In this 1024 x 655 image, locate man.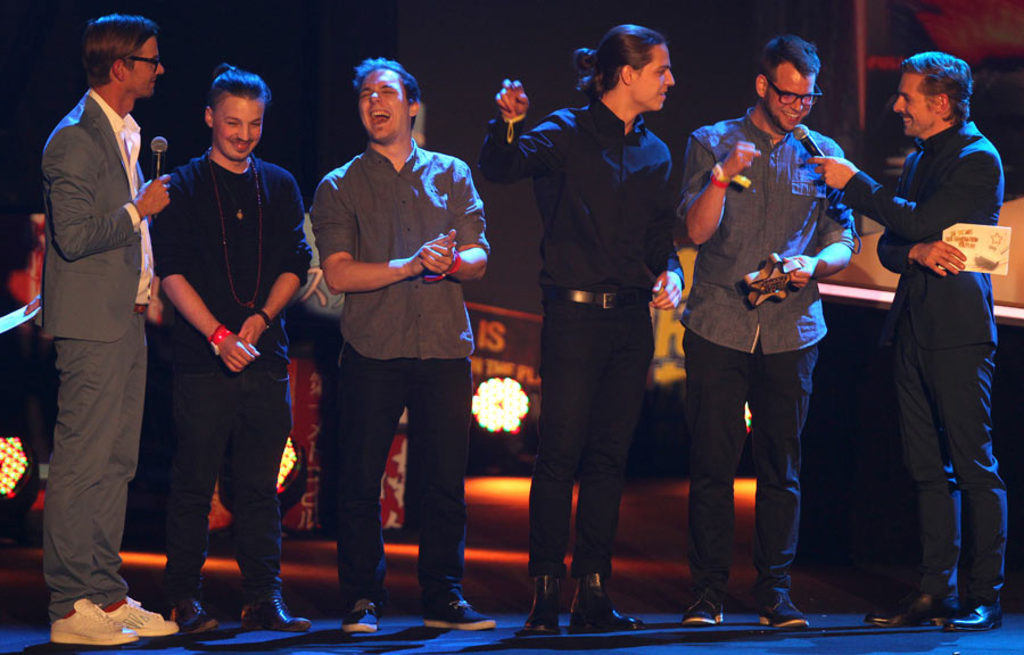
Bounding box: (left=808, top=48, right=1008, bottom=639).
